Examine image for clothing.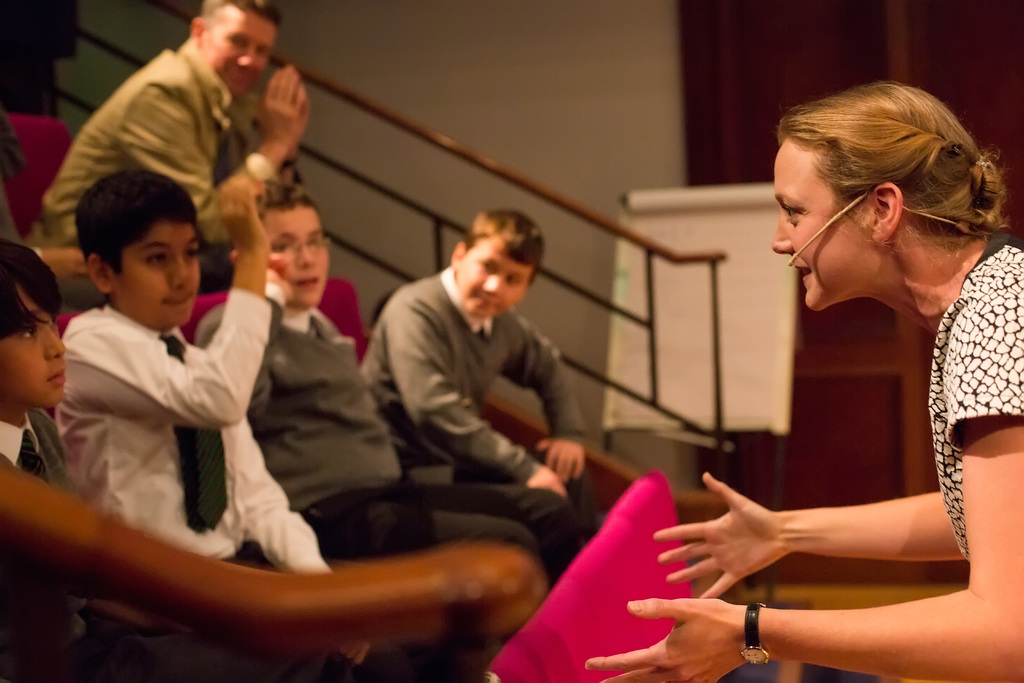
Examination result: left=353, top=265, right=591, bottom=573.
